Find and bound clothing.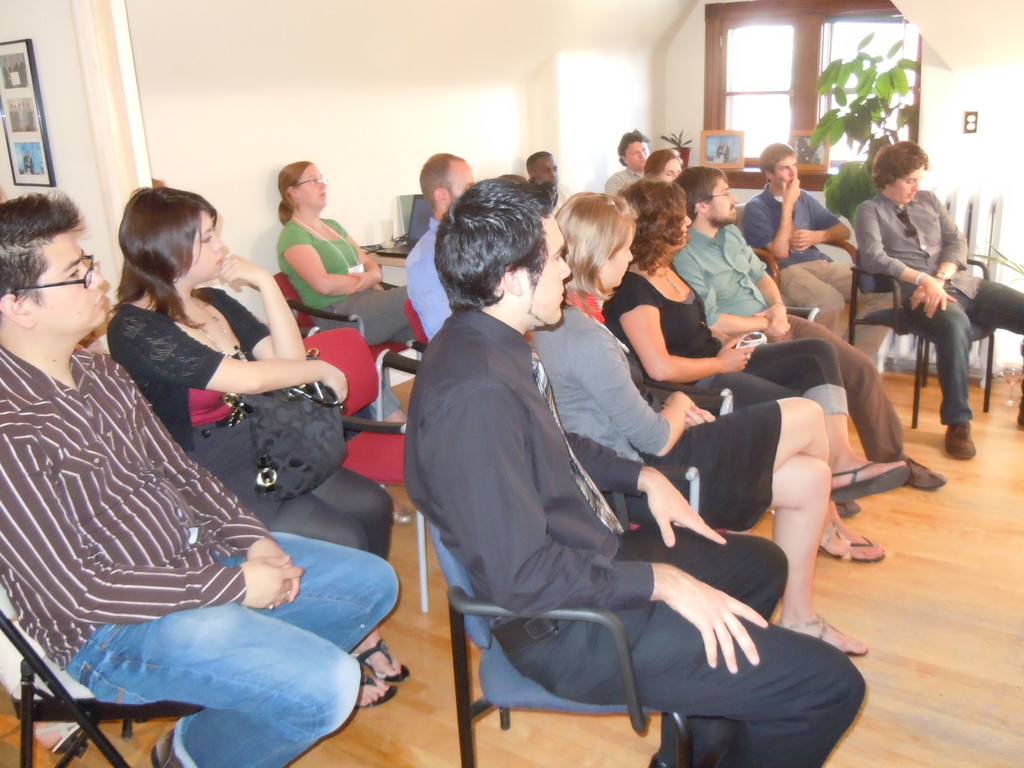
Bound: x1=742, y1=184, x2=858, y2=340.
